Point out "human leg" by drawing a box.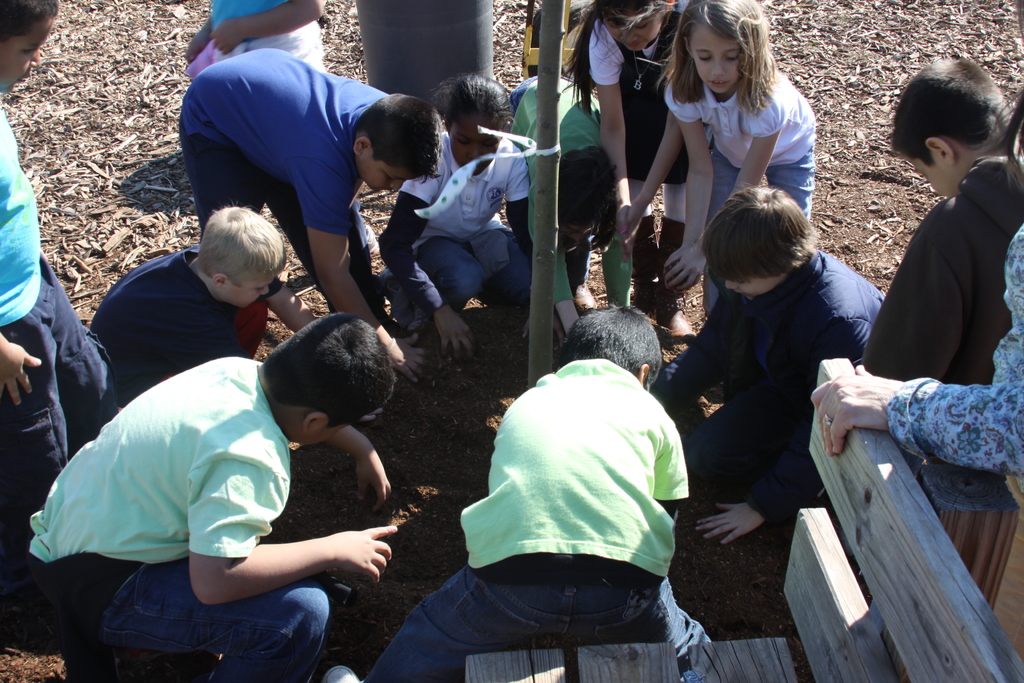
select_region(69, 555, 329, 682).
